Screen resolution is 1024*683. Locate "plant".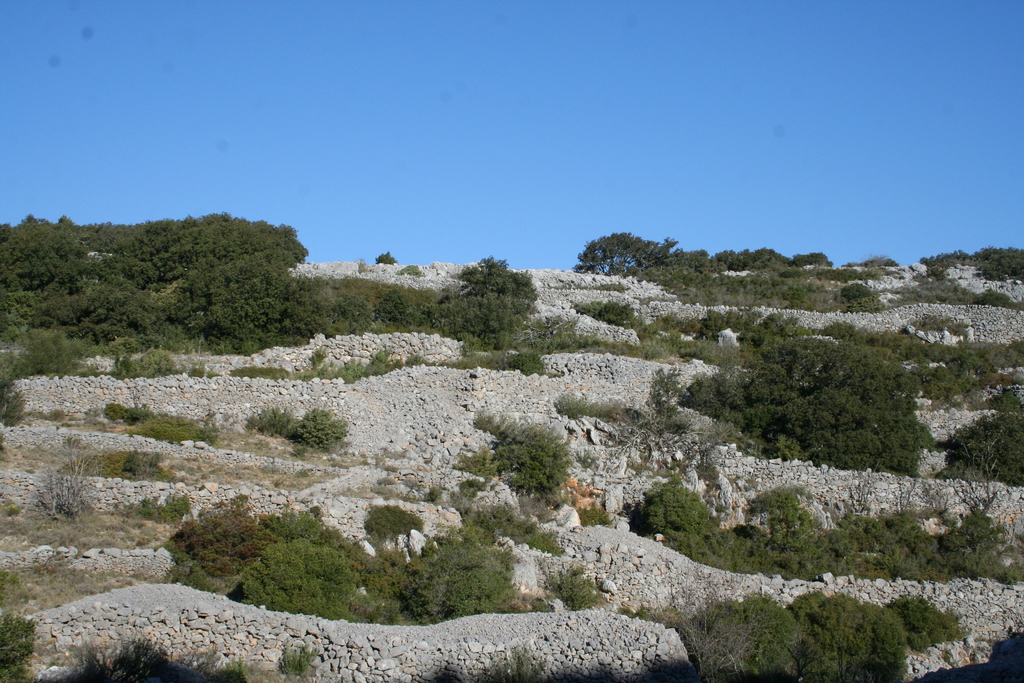
941 403 1023 481.
